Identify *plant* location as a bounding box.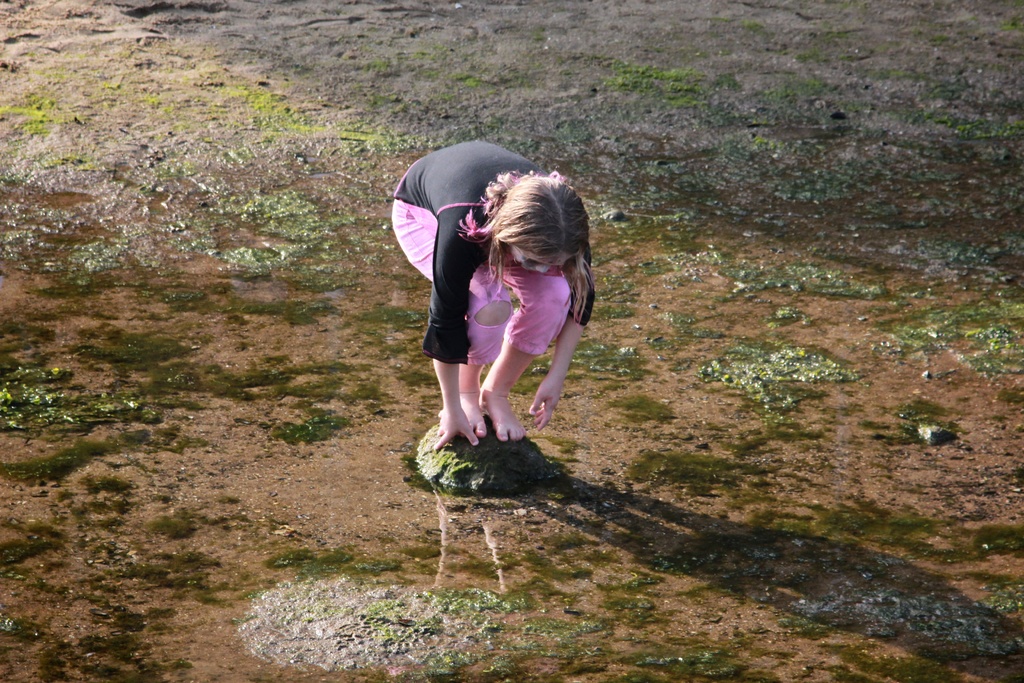
[0, 28, 1023, 161].
